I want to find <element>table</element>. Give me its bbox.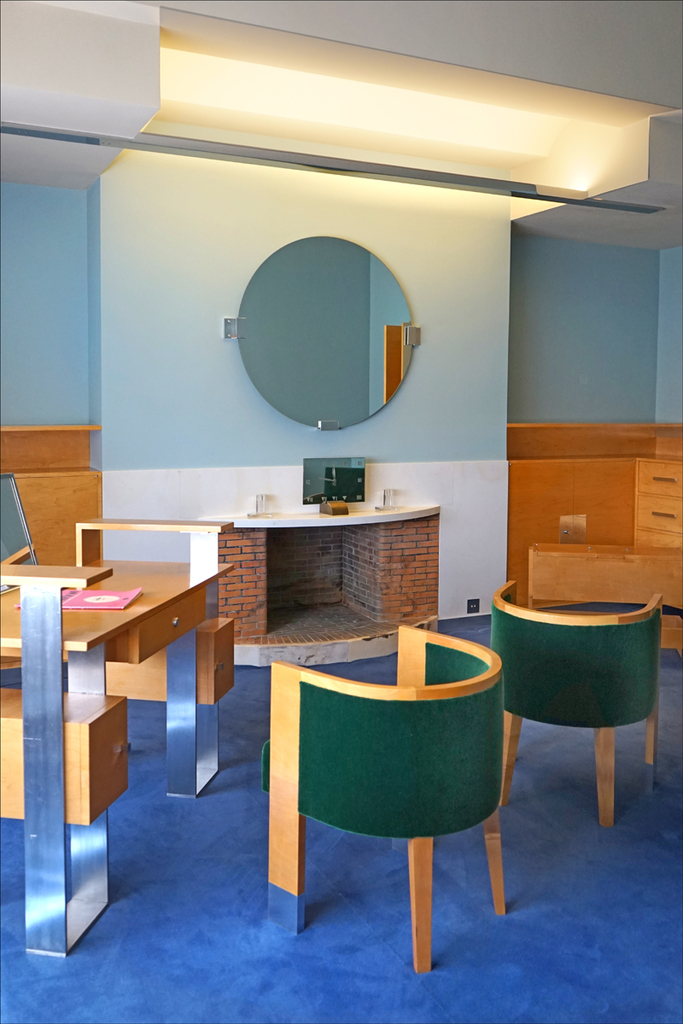
box(0, 550, 266, 948).
